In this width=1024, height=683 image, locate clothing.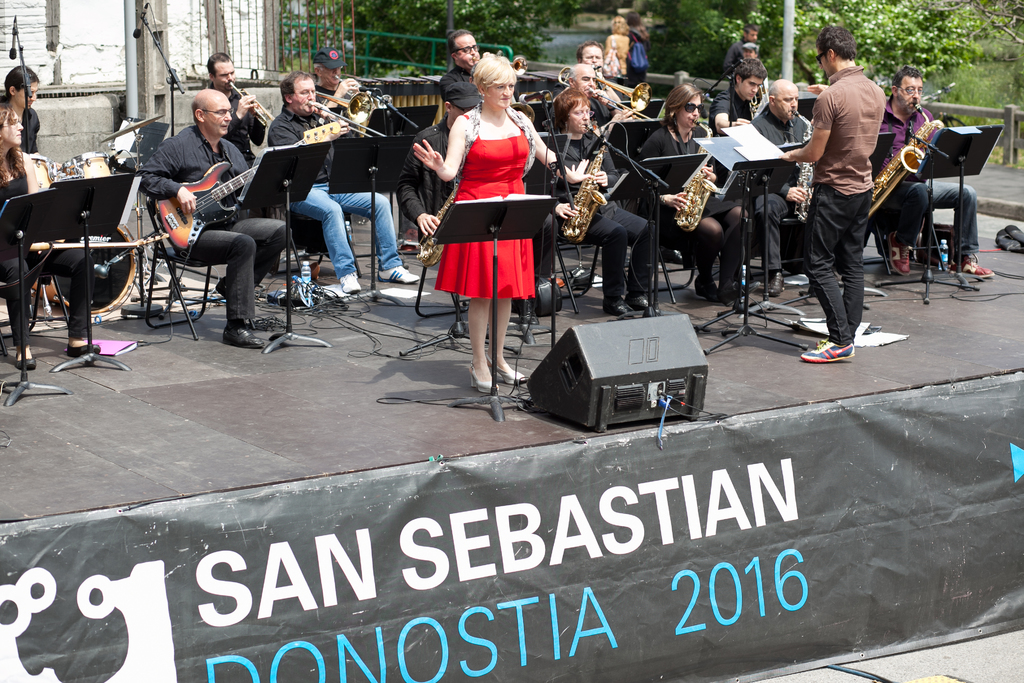
Bounding box: region(605, 31, 630, 79).
